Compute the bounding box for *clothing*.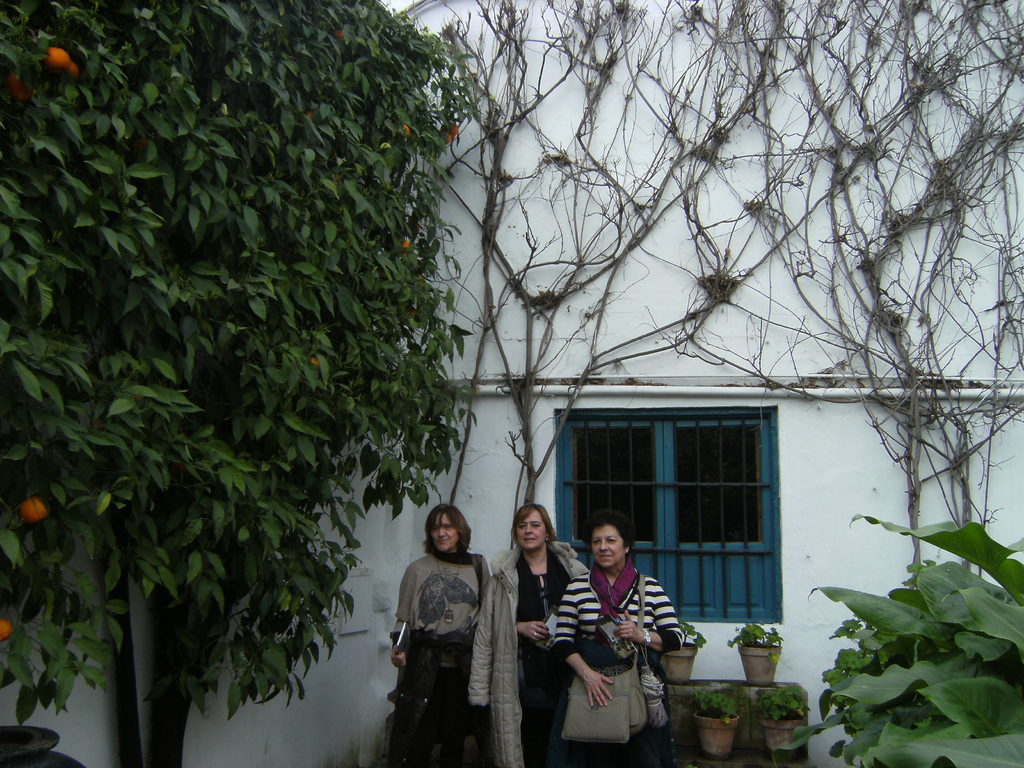
[x1=550, y1=550, x2=678, y2=759].
